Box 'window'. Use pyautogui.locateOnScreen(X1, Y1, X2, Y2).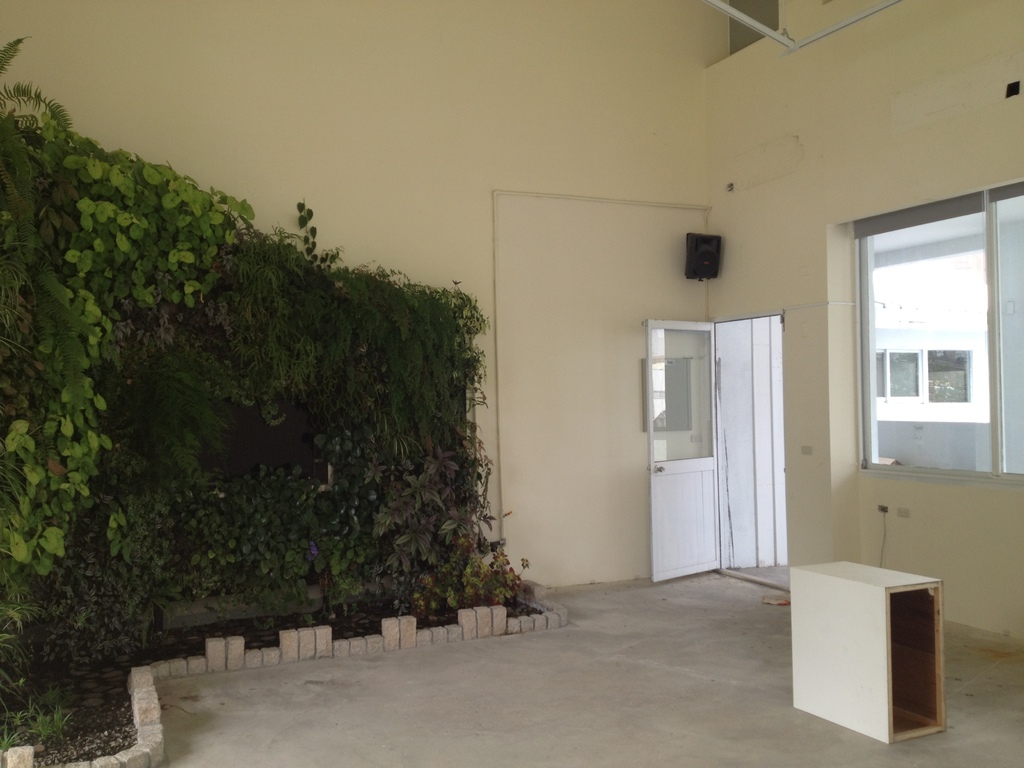
pyautogui.locateOnScreen(872, 352, 916, 399).
